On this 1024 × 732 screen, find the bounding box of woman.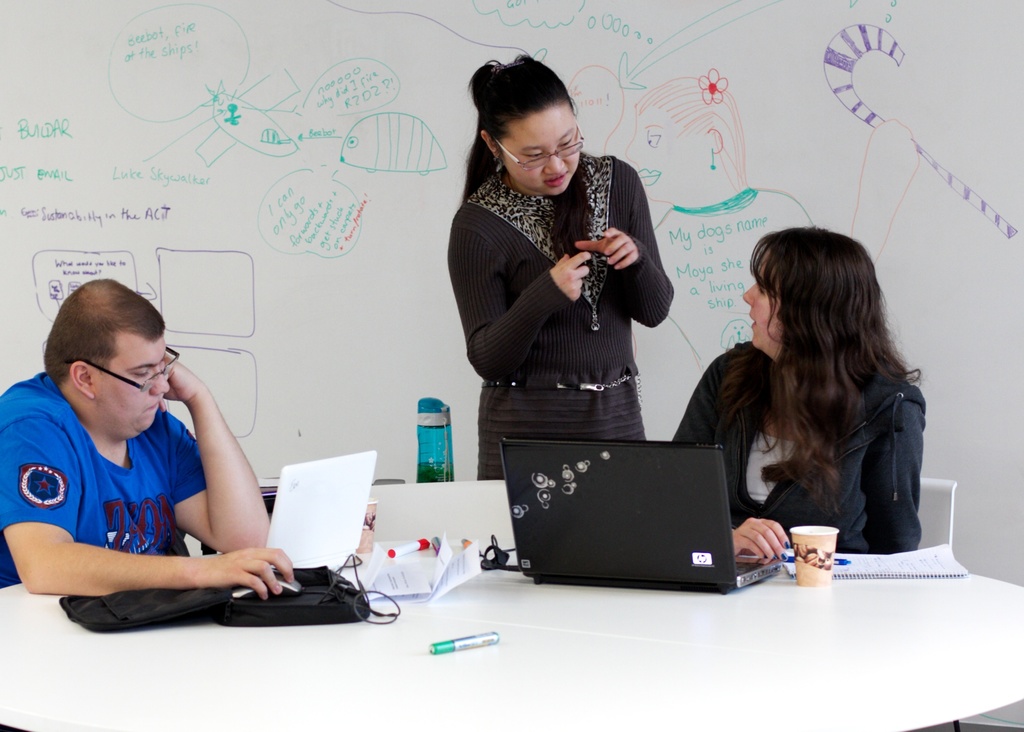
Bounding box: <box>0,274,302,601</box>.
